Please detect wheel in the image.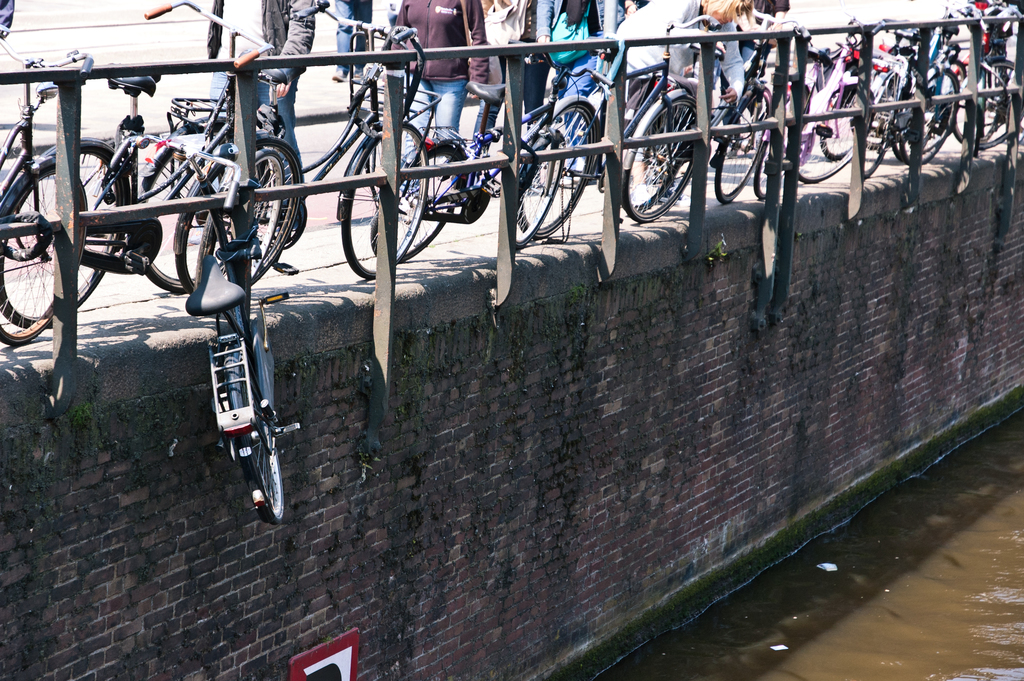
x1=130 y1=117 x2=253 y2=297.
